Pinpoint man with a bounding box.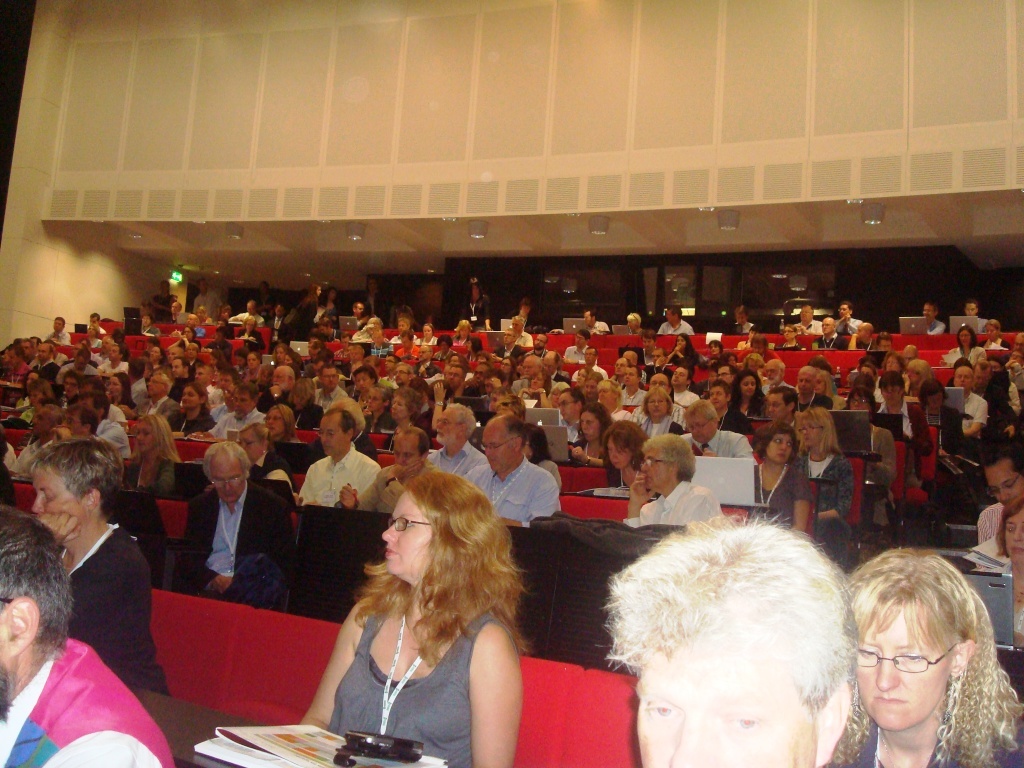
detection(623, 362, 646, 404).
